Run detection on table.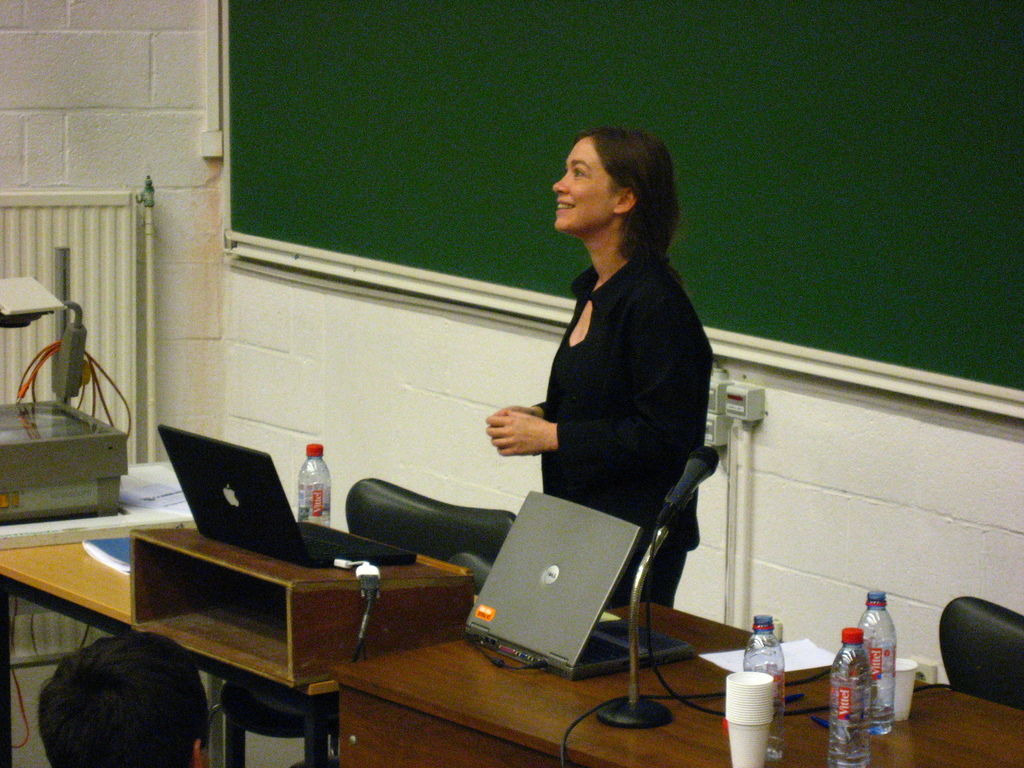
Result: (0,497,495,767).
